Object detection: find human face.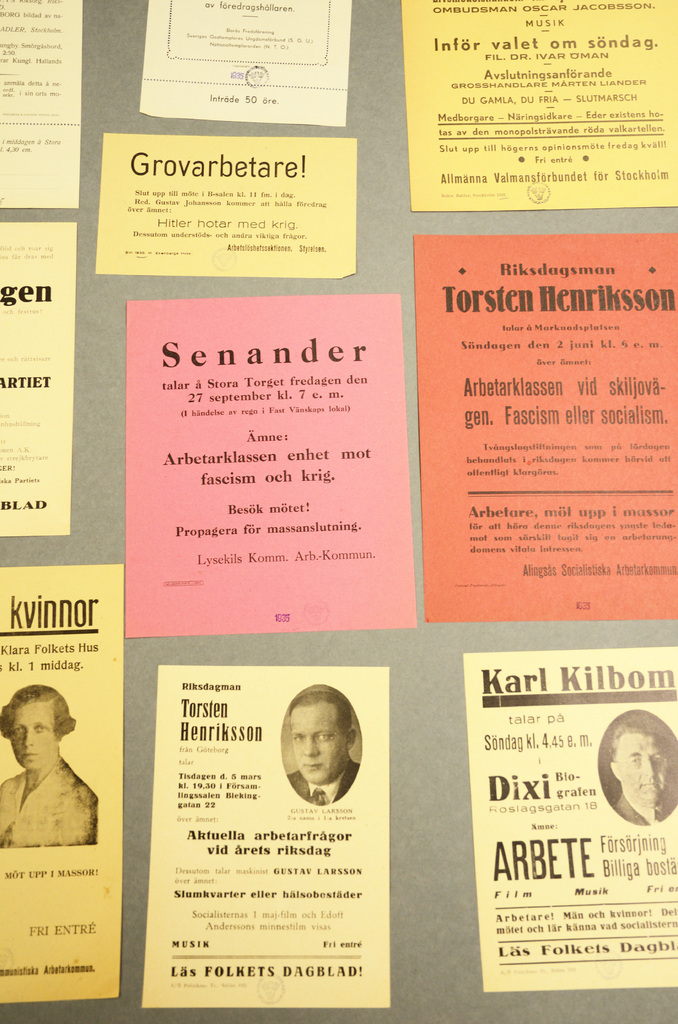
[left=9, top=699, right=61, bottom=771].
